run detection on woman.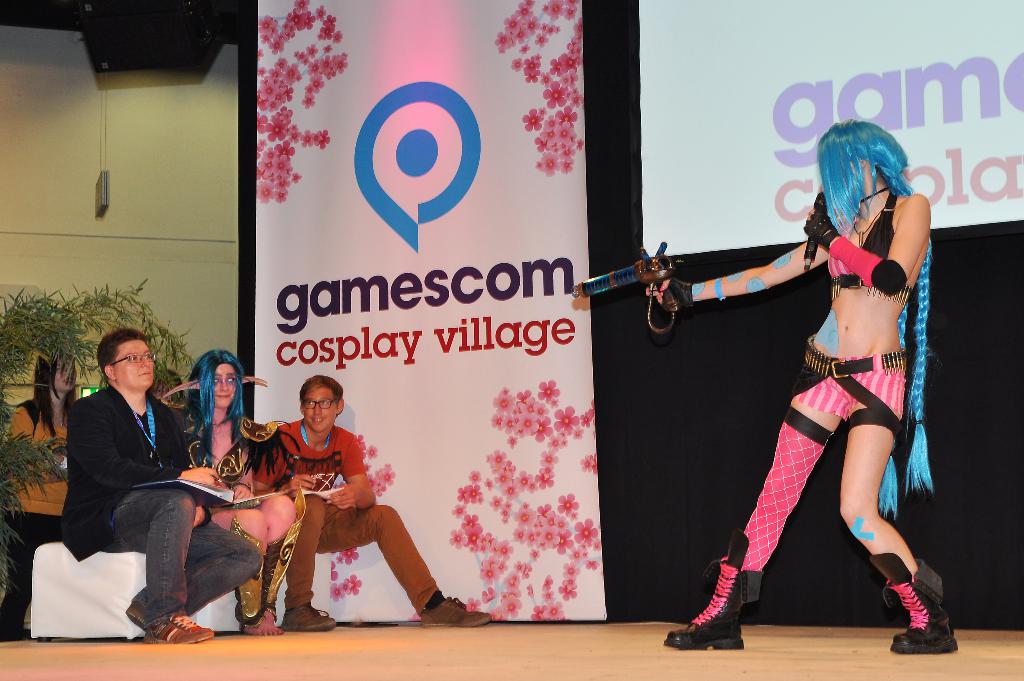
Result: [653,141,940,664].
